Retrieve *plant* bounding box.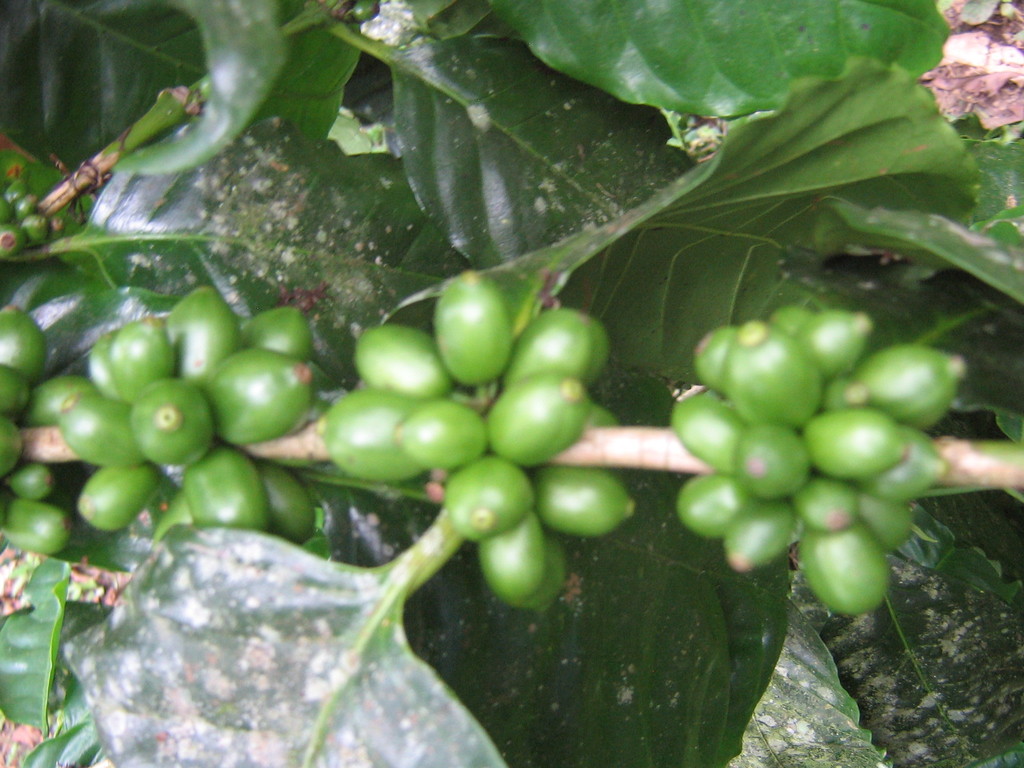
Bounding box: region(0, 25, 1009, 737).
